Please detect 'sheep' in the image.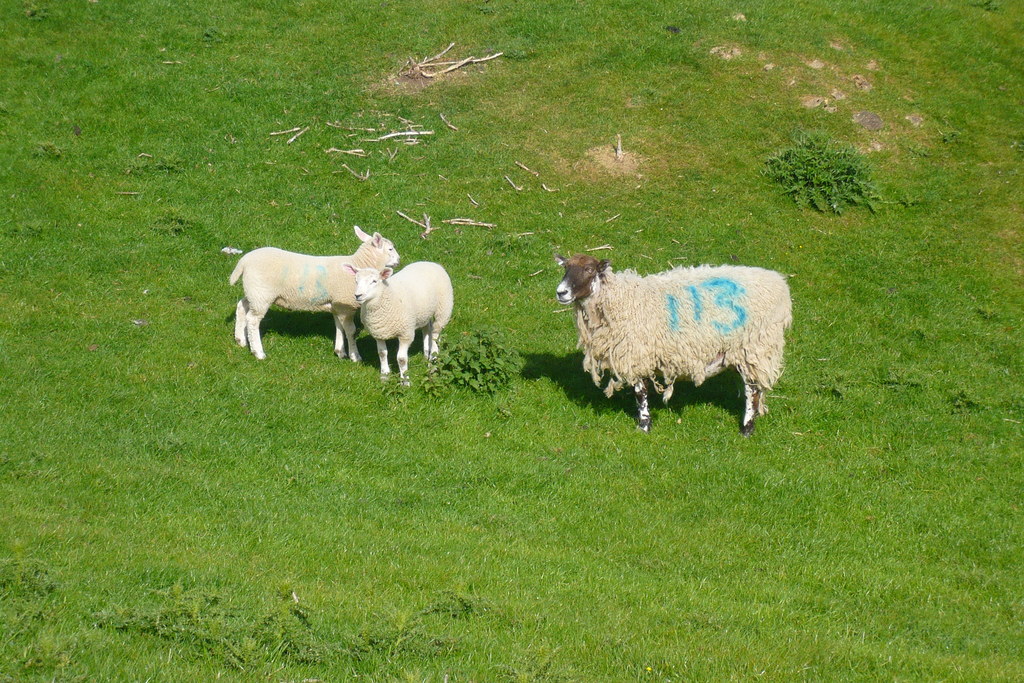
locate(339, 258, 456, 386).
